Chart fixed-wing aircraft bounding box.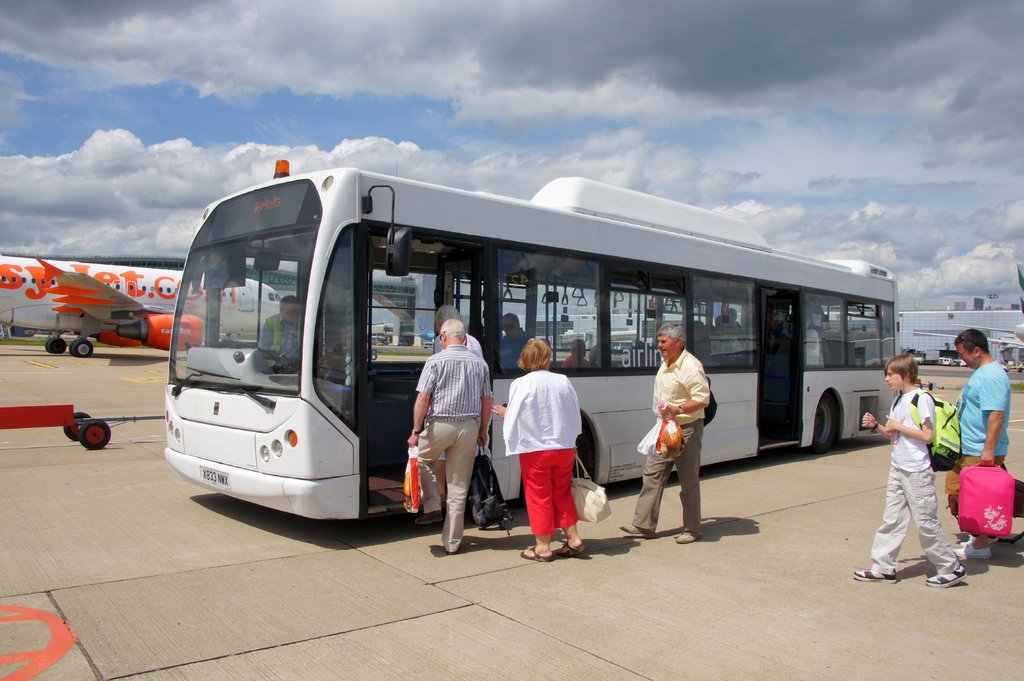
Charted: locate(910, 323, 1023, 348).
